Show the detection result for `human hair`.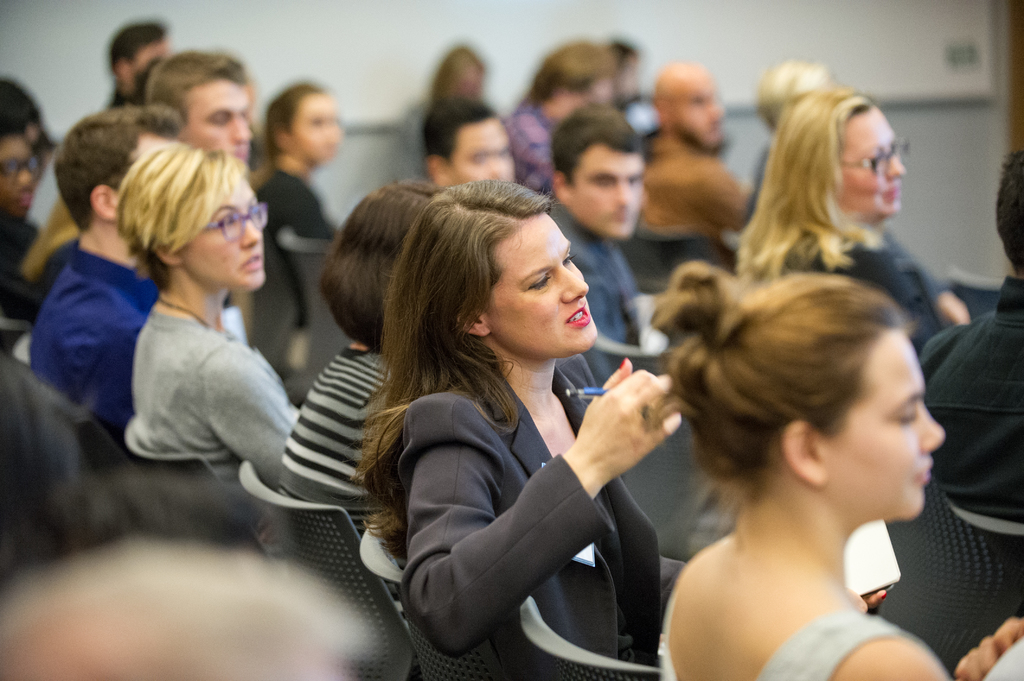
[46,103,172,234].
